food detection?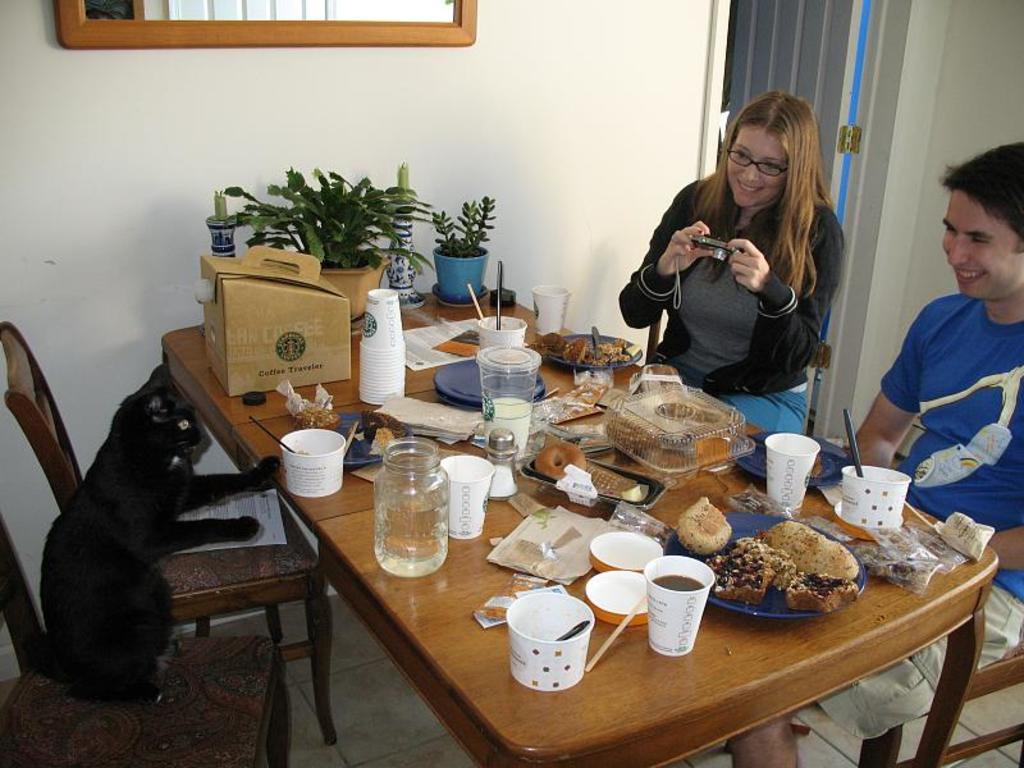
box(673, 495, 731, 558)
